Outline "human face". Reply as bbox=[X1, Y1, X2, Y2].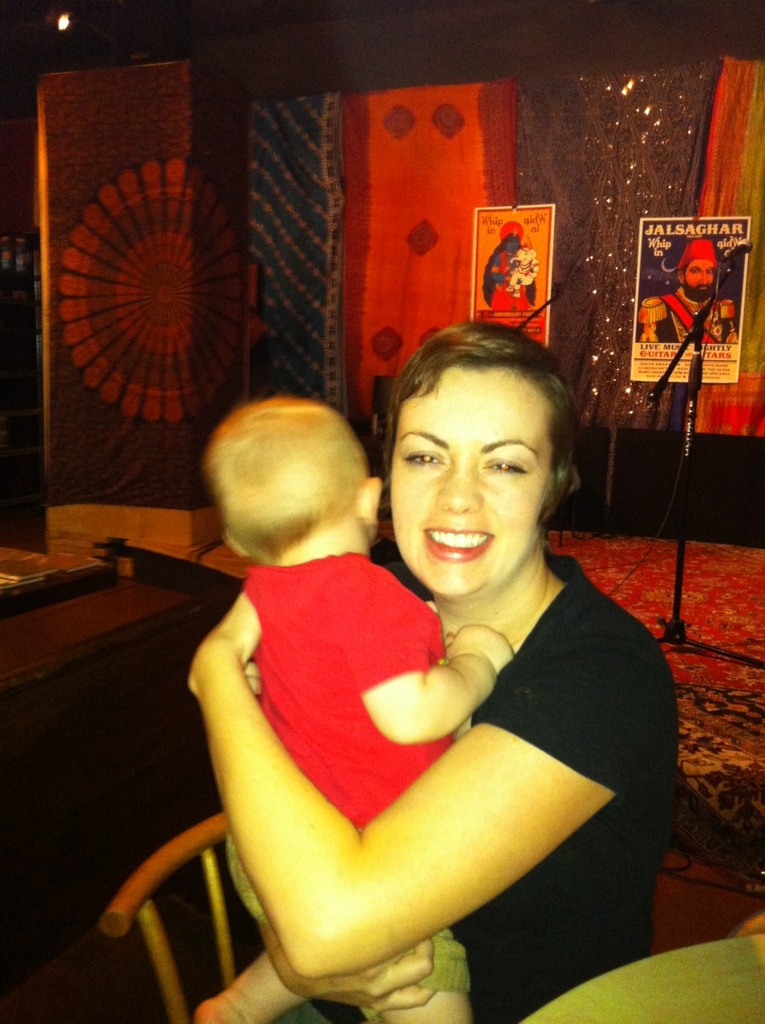
bbox=[385, 375, 548, 596].
